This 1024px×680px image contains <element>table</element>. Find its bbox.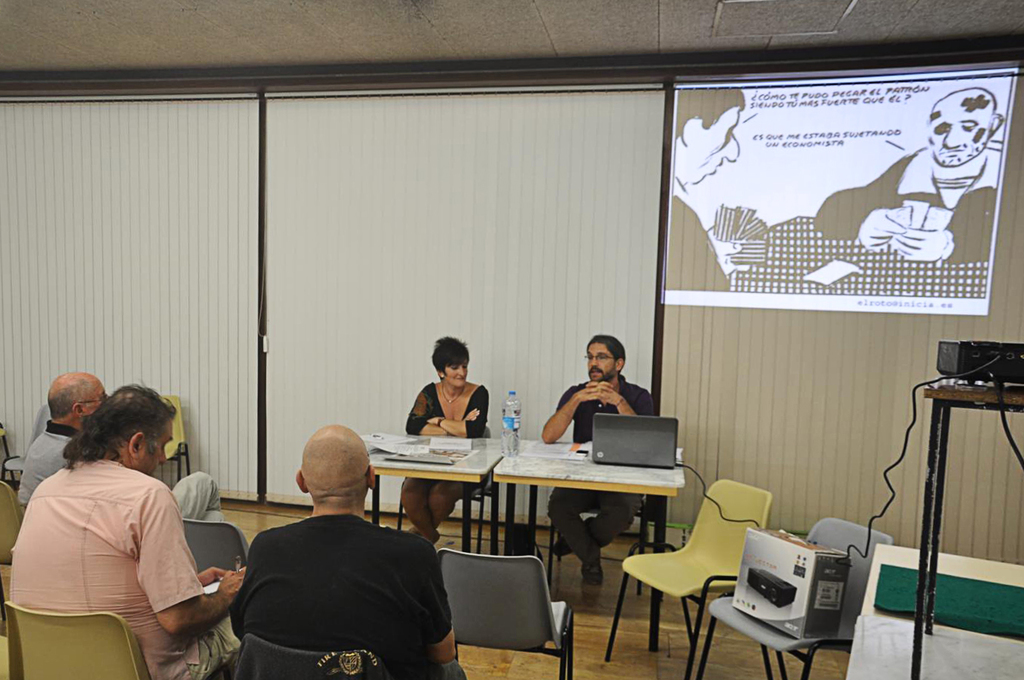
rect(492, 442, 678, 594).
